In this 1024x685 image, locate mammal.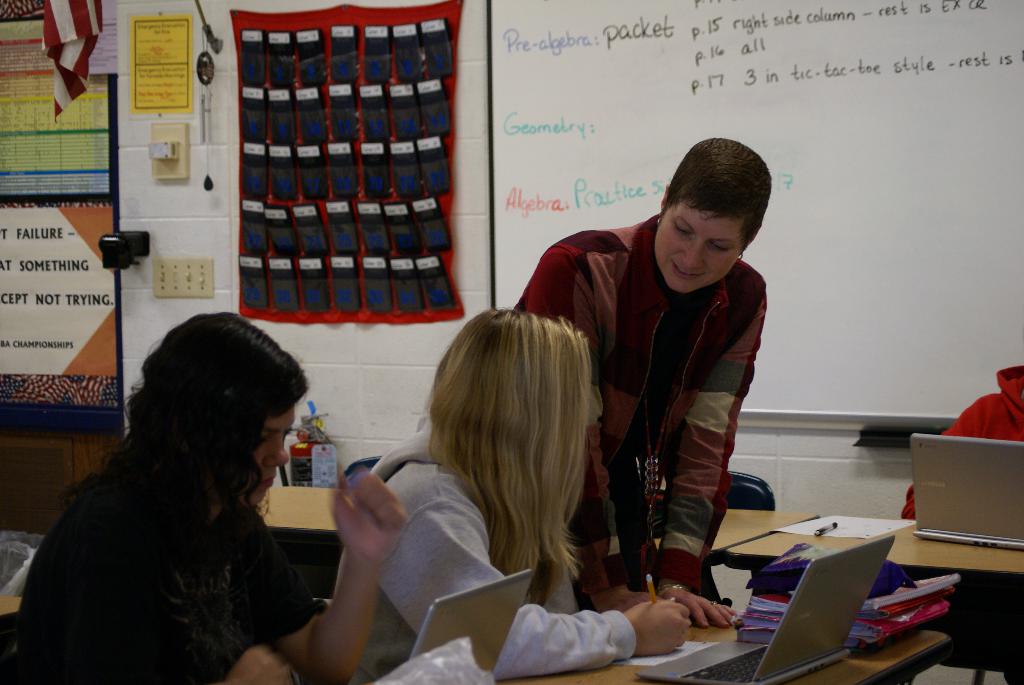
Bounding box: crop(330, 304, 689, 684).
